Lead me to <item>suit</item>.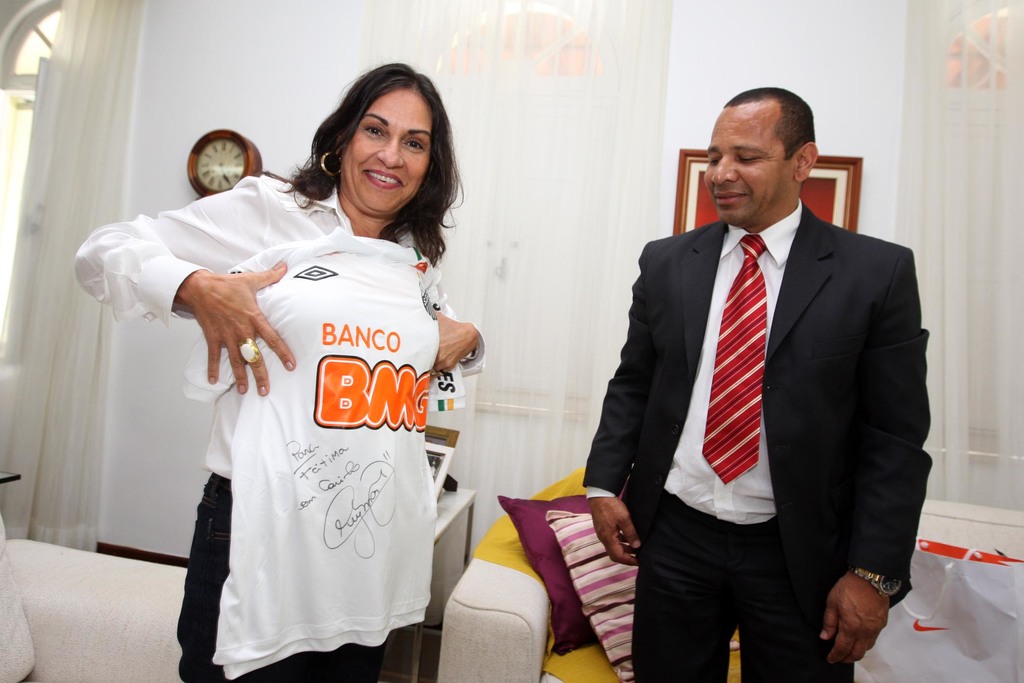
Lead to bbox(601, 83, 933, 674).
